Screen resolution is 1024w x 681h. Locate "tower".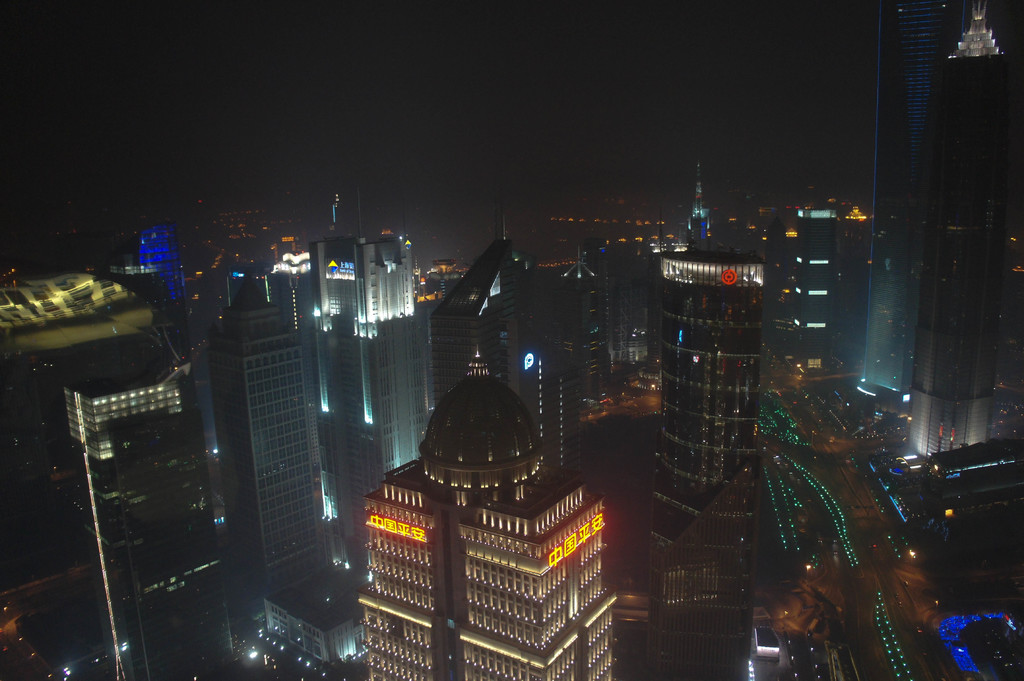
[x1=861, y1=0, x2=971, y2=397].
